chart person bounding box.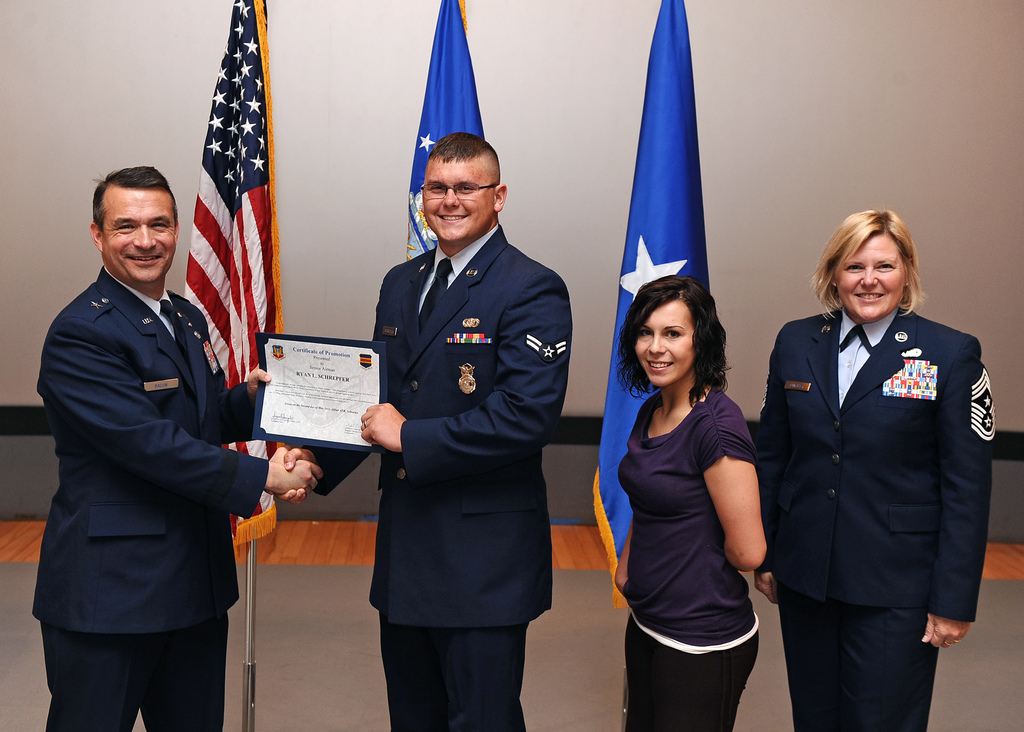
Charted: Rect(31, 162, 323, 731).
